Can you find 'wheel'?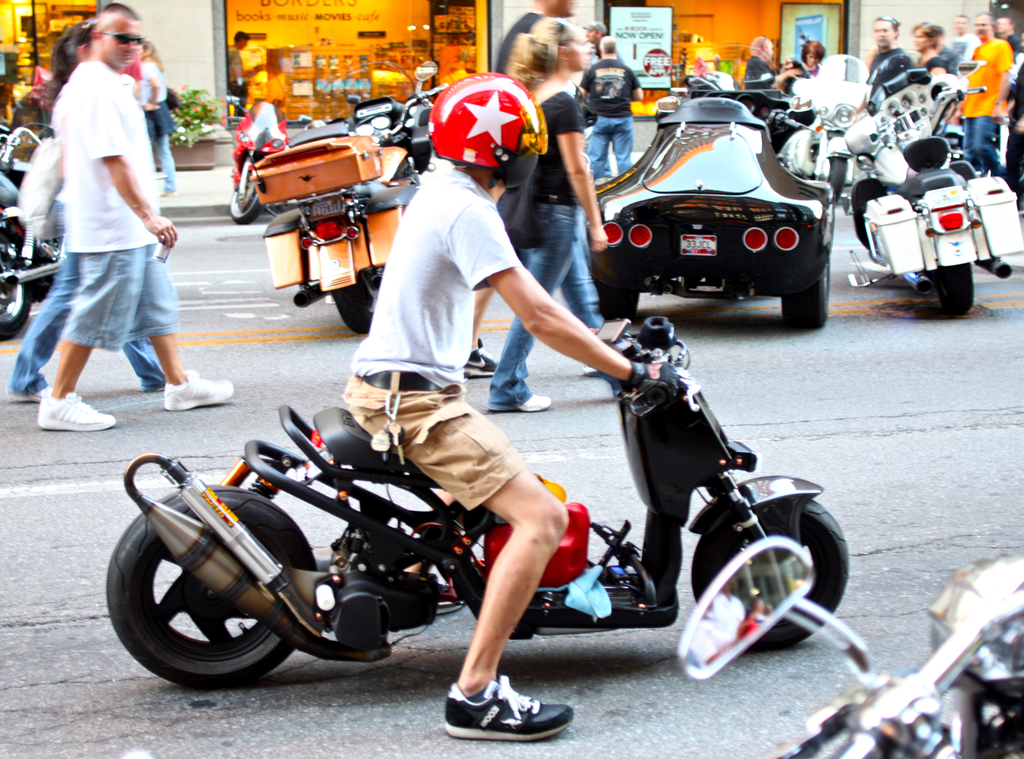
Yes, bounding box: crop(332, 268, 375, 336).
